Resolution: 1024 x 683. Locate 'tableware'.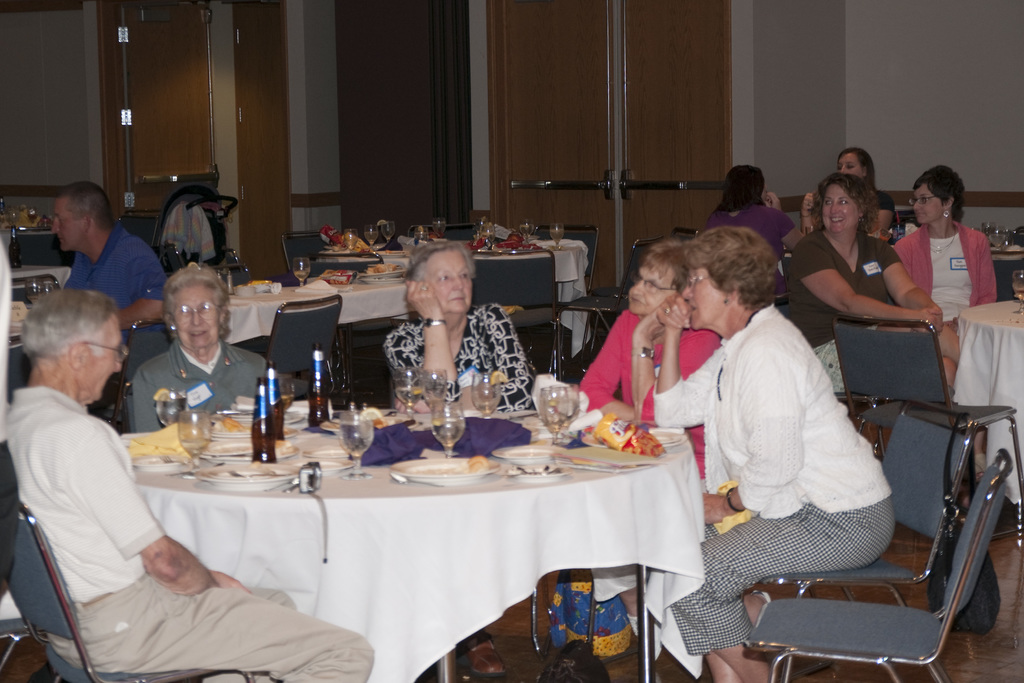
rect(477, 220, 491, 251).
